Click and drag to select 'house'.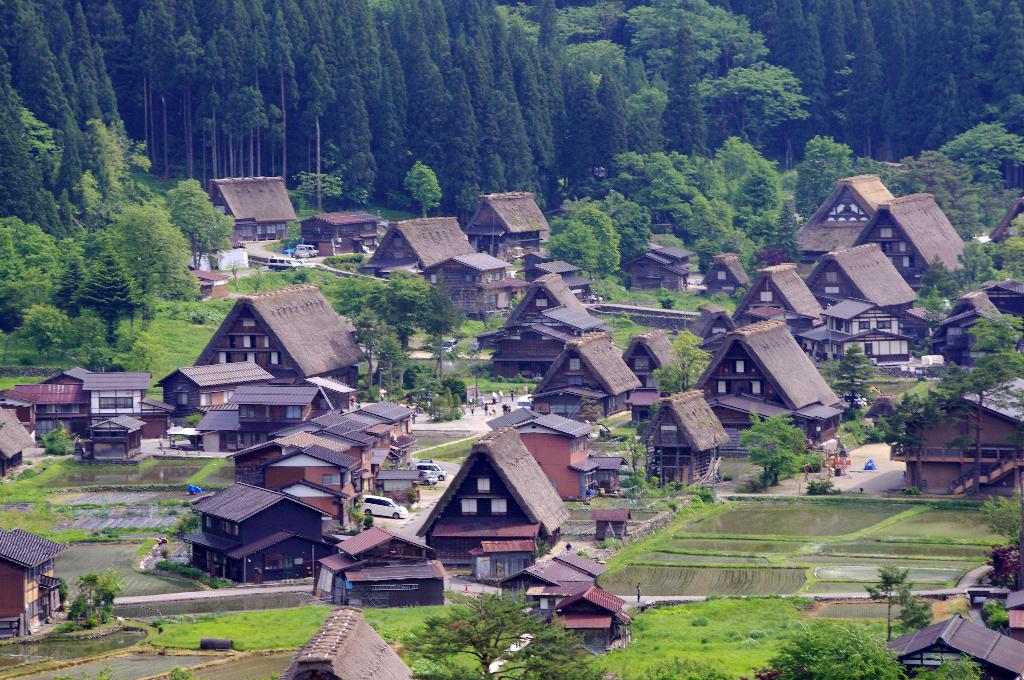
Selection: [left=194, top=385, right=333, bottom=446].
